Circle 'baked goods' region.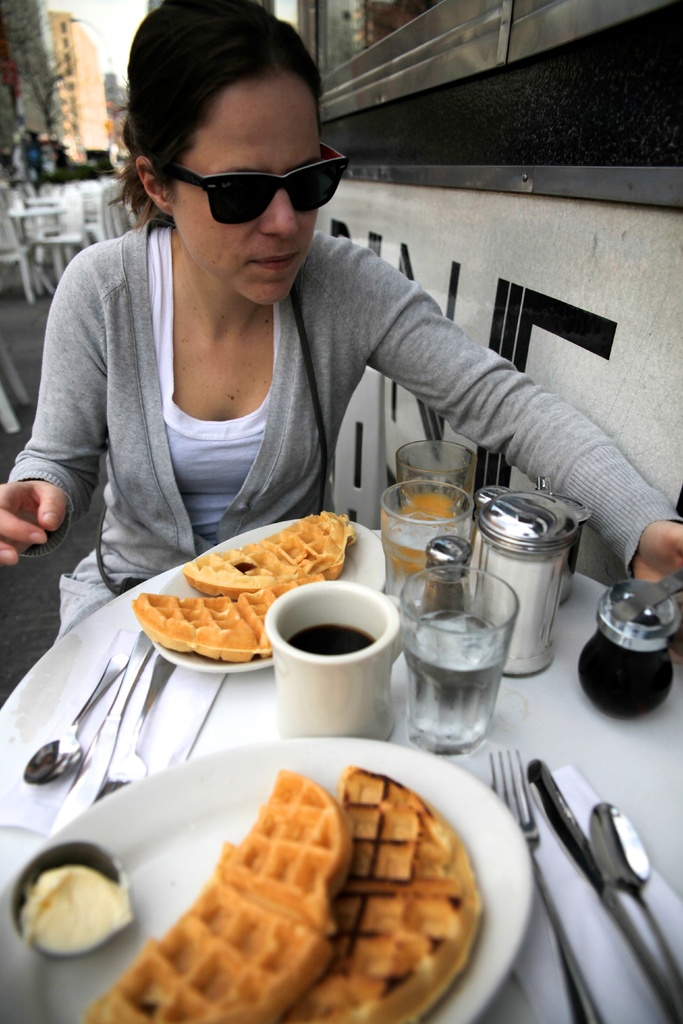
Region: <box>127,568,321,660</box>.
